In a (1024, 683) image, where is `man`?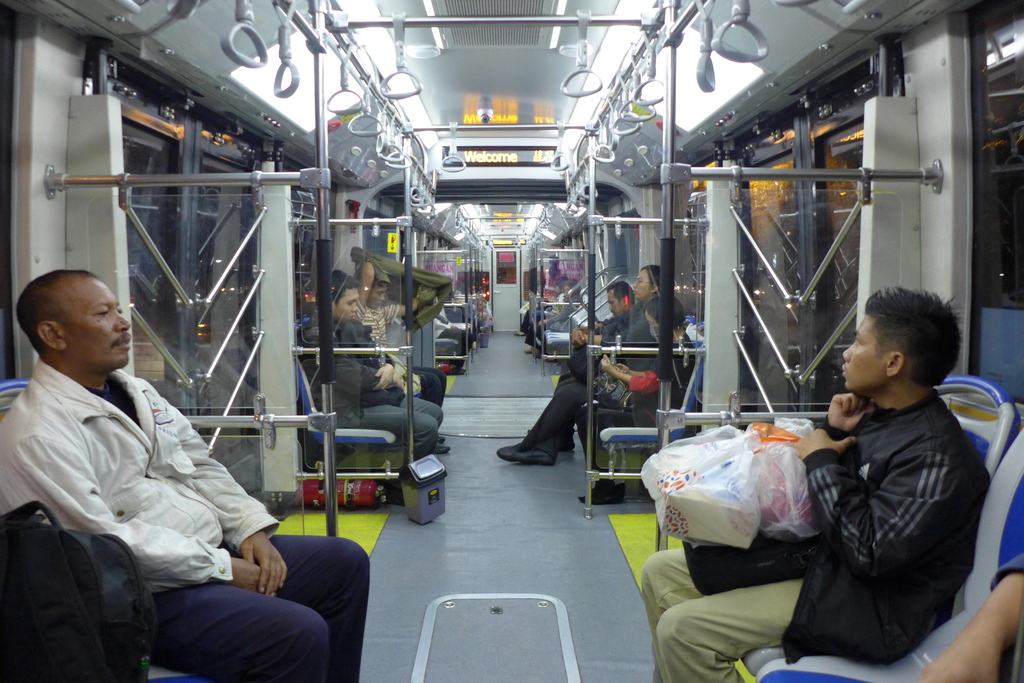
0:266:371:679.
